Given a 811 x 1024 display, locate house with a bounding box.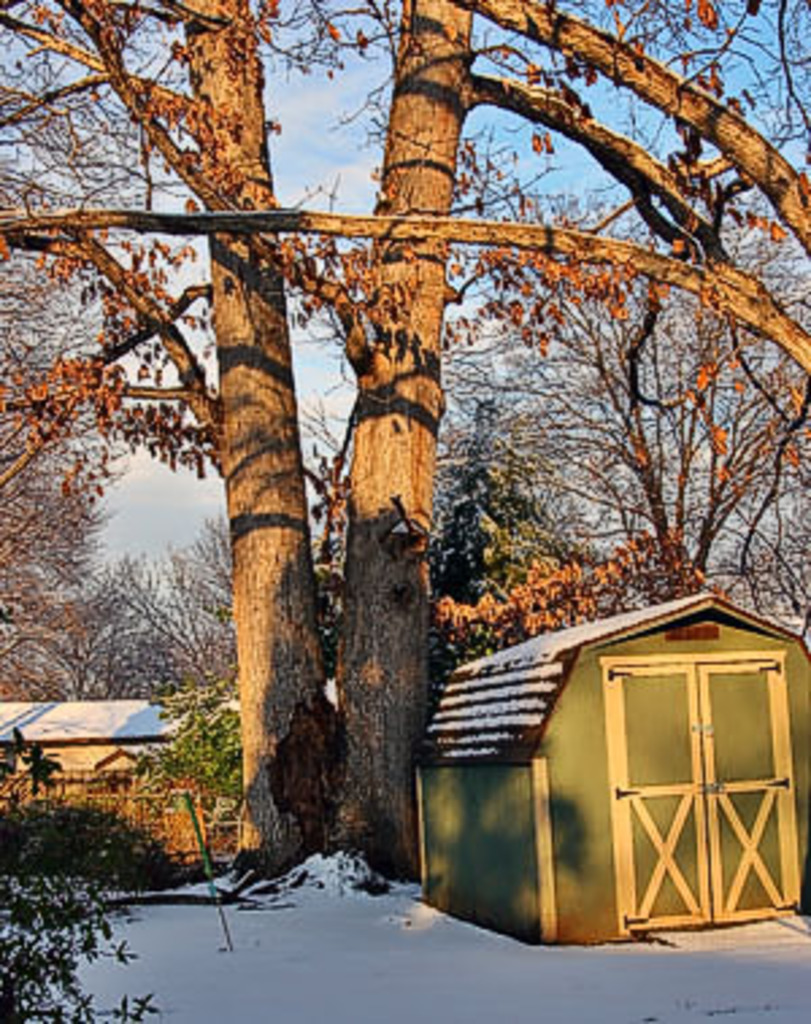
Located: [left=0, top=697, right=227, bottom=819].
